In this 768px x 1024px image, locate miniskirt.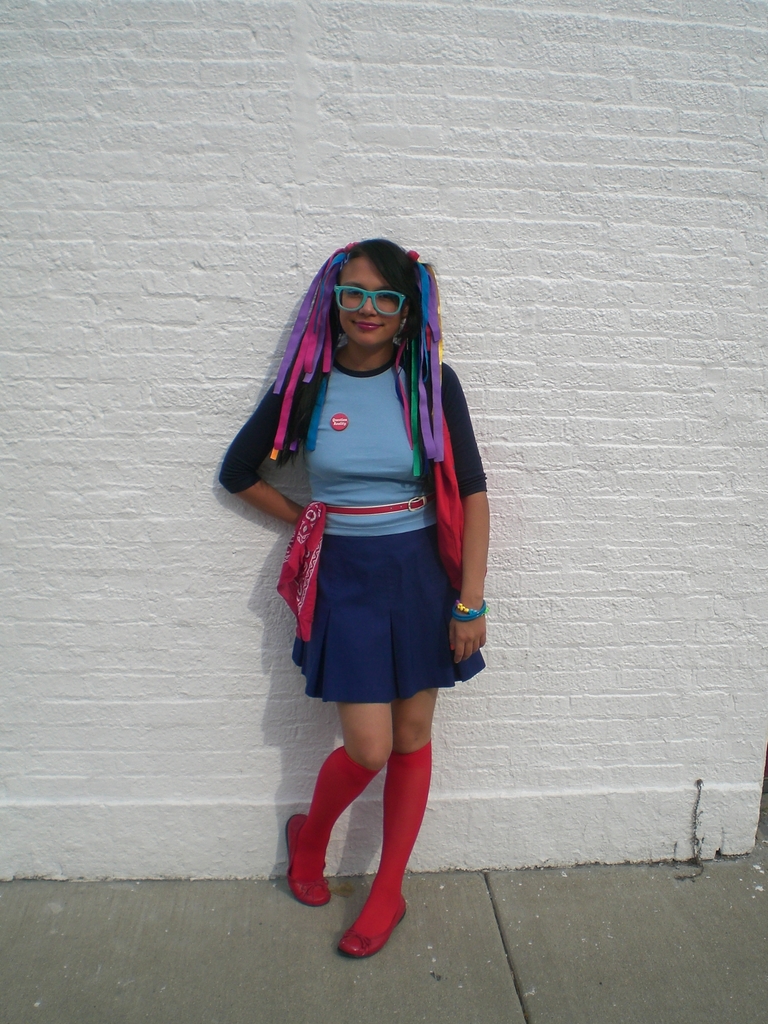
Bounding box: box=[292, 520, 486, 707].
